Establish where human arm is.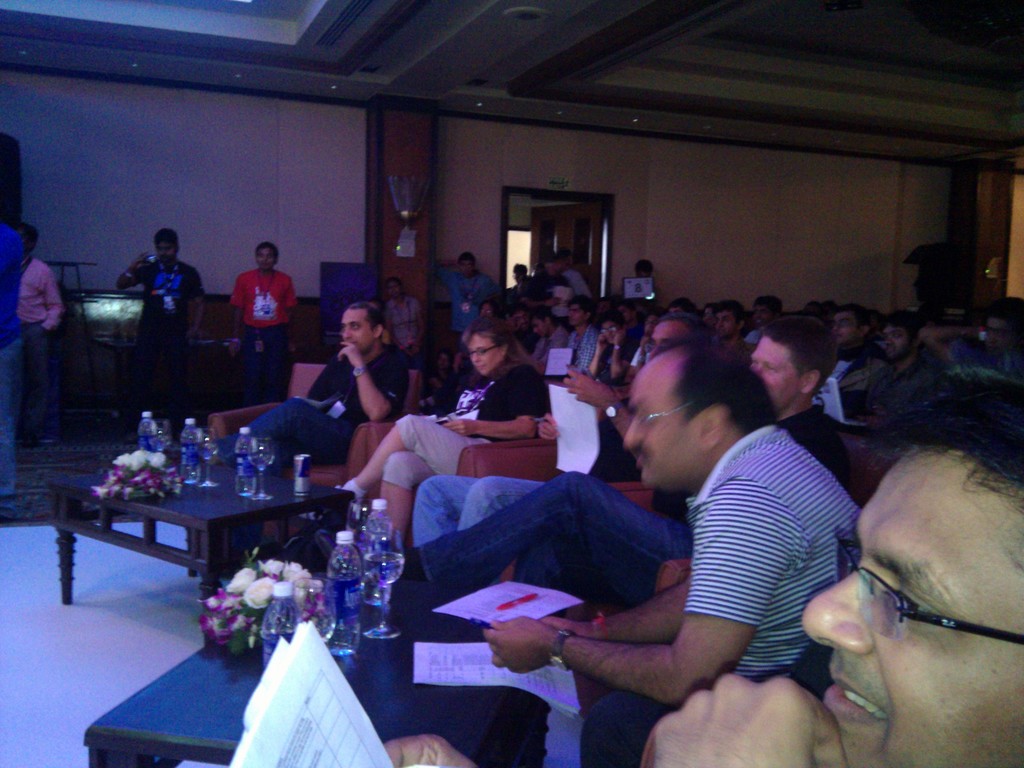
Established at crop(35, 278, 63, 335).
